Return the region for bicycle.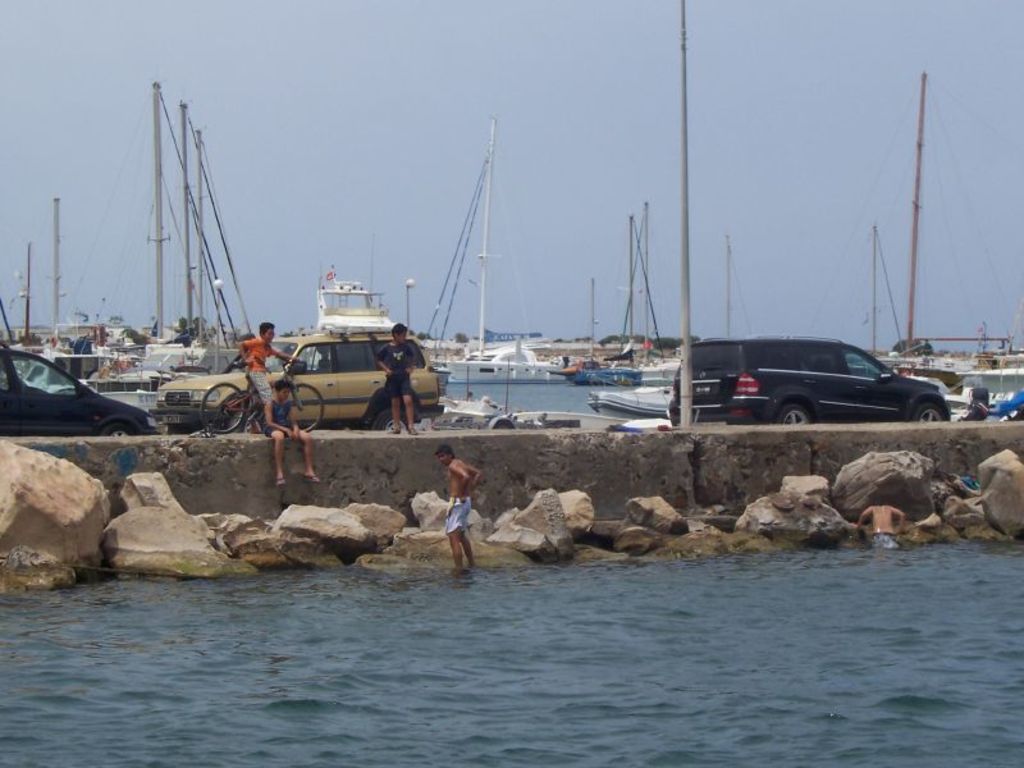
(x1=198, y1=357, x2=326, y2=434).
